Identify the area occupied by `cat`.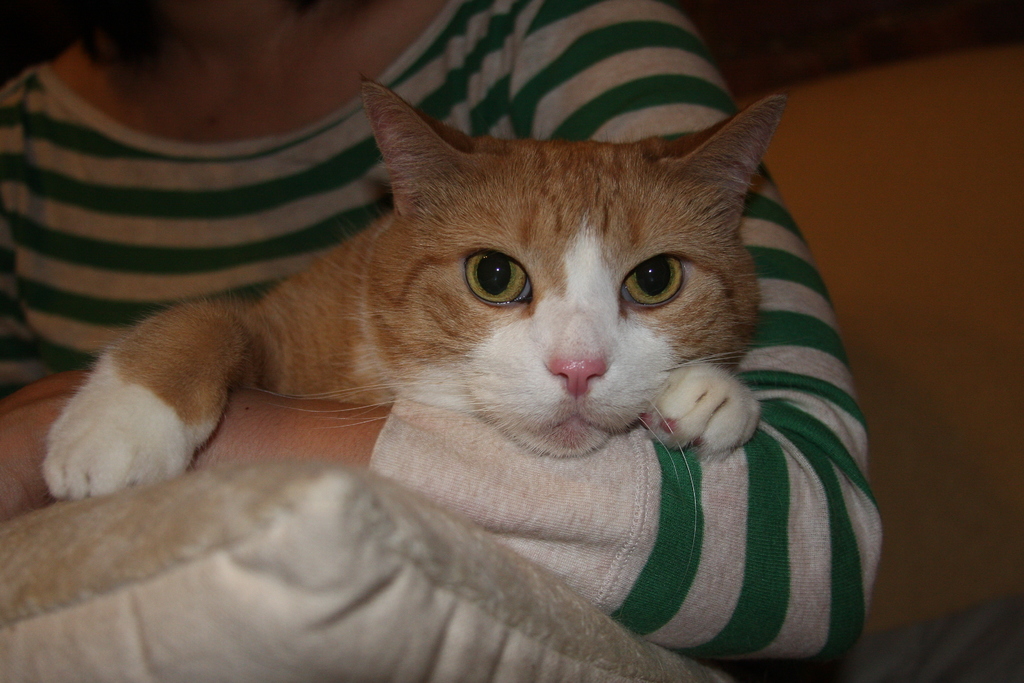
Area: bbox(36, 73, 787, 497).
